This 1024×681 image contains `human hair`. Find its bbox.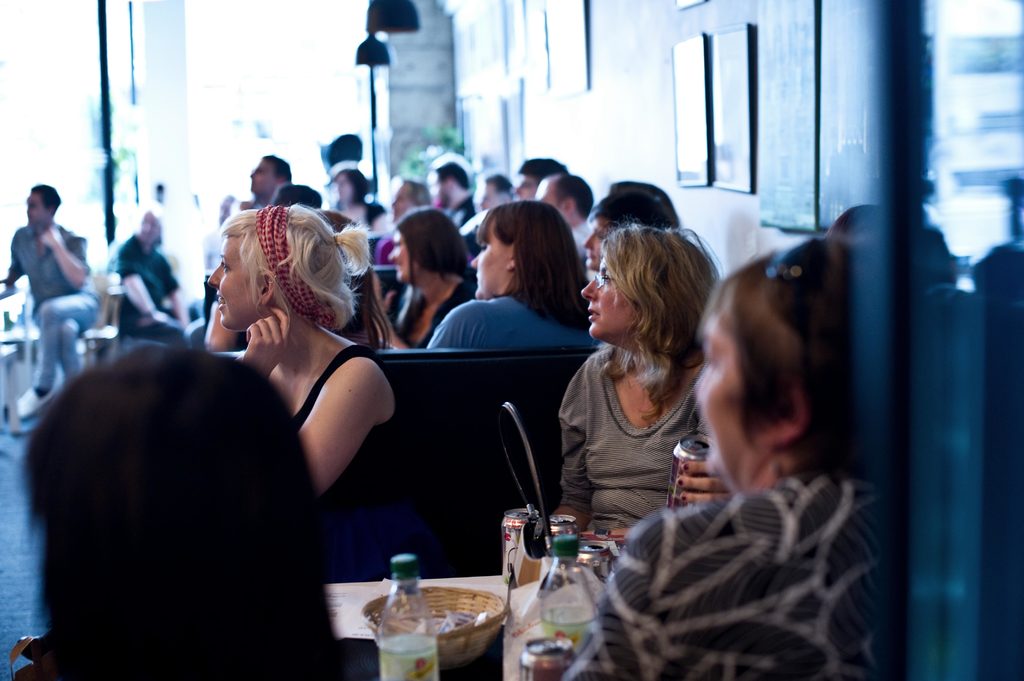
detection(32, 183, 61, 217).
